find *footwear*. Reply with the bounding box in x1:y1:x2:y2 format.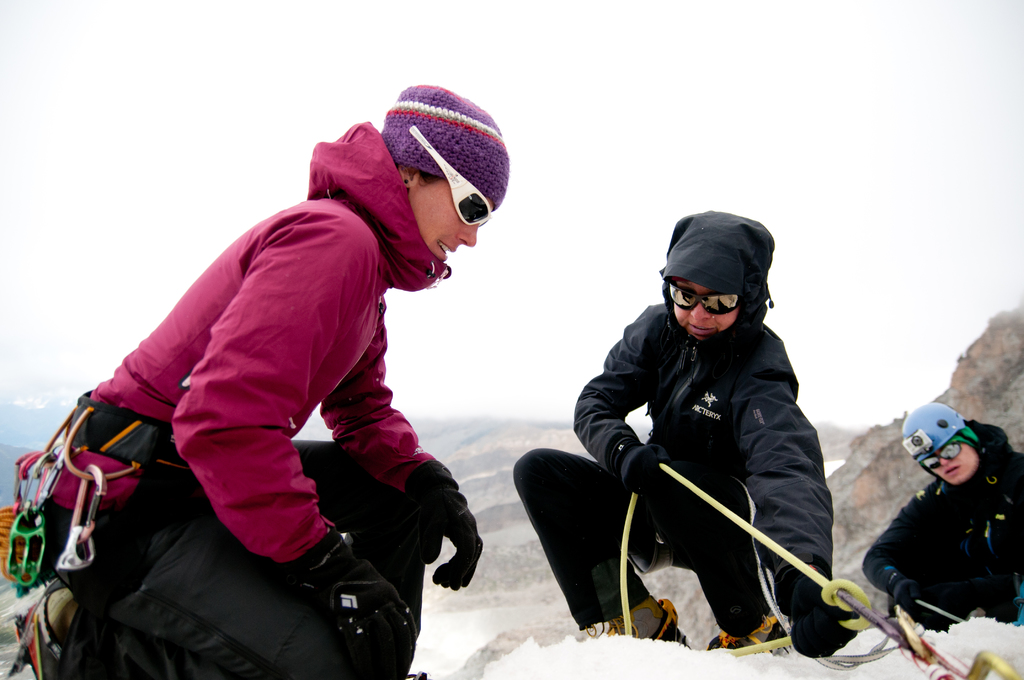
705:614:786:652.
